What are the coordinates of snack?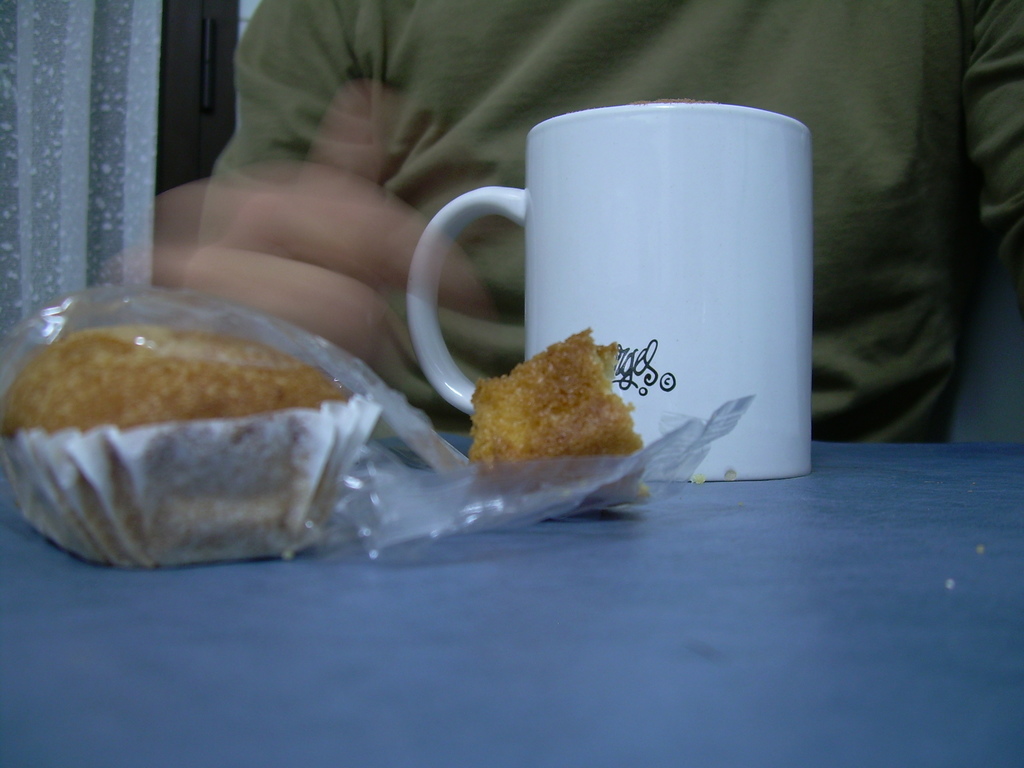
(466,329,652,495).
